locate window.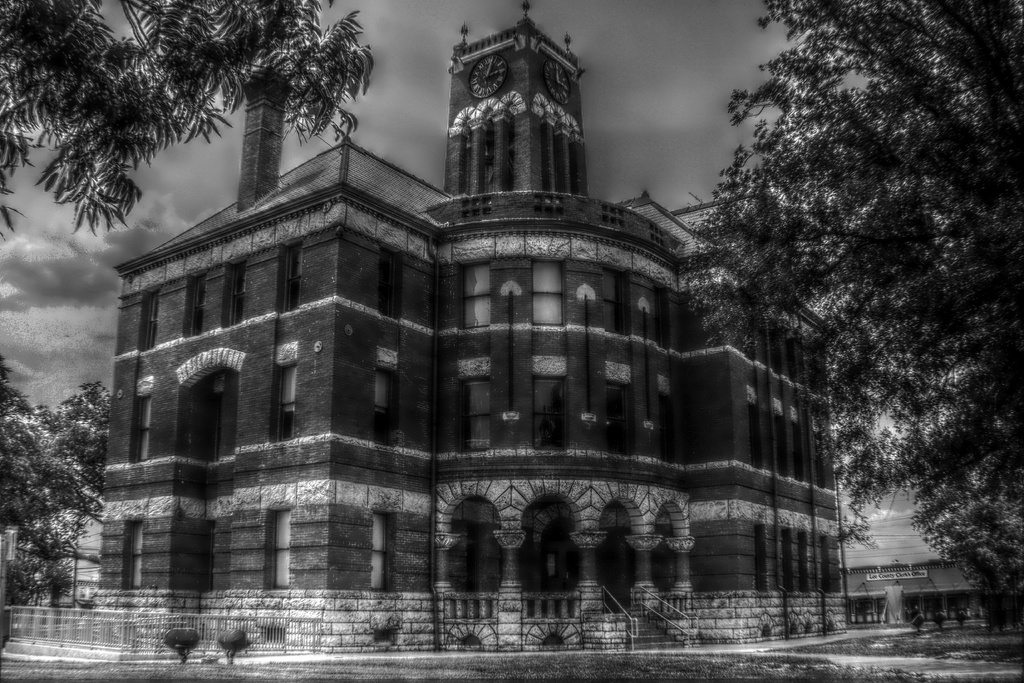
Bounding box: x1=365, y1=361, x2=398, y2=444.
